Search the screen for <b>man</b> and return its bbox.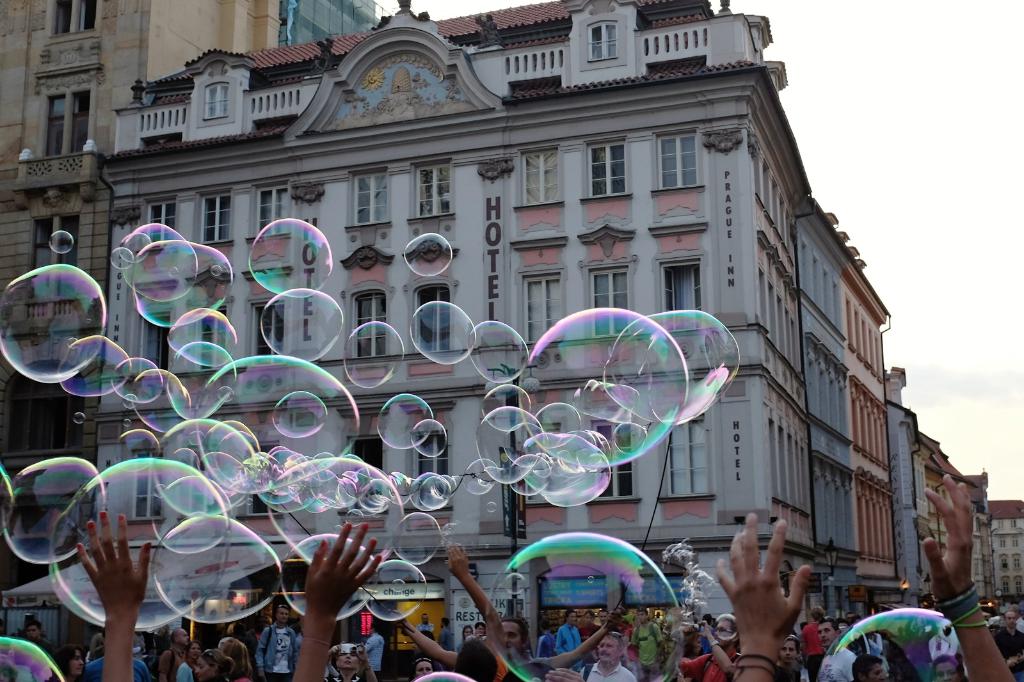
Found: x1=598 y1=610 x2=609 y2=626.
